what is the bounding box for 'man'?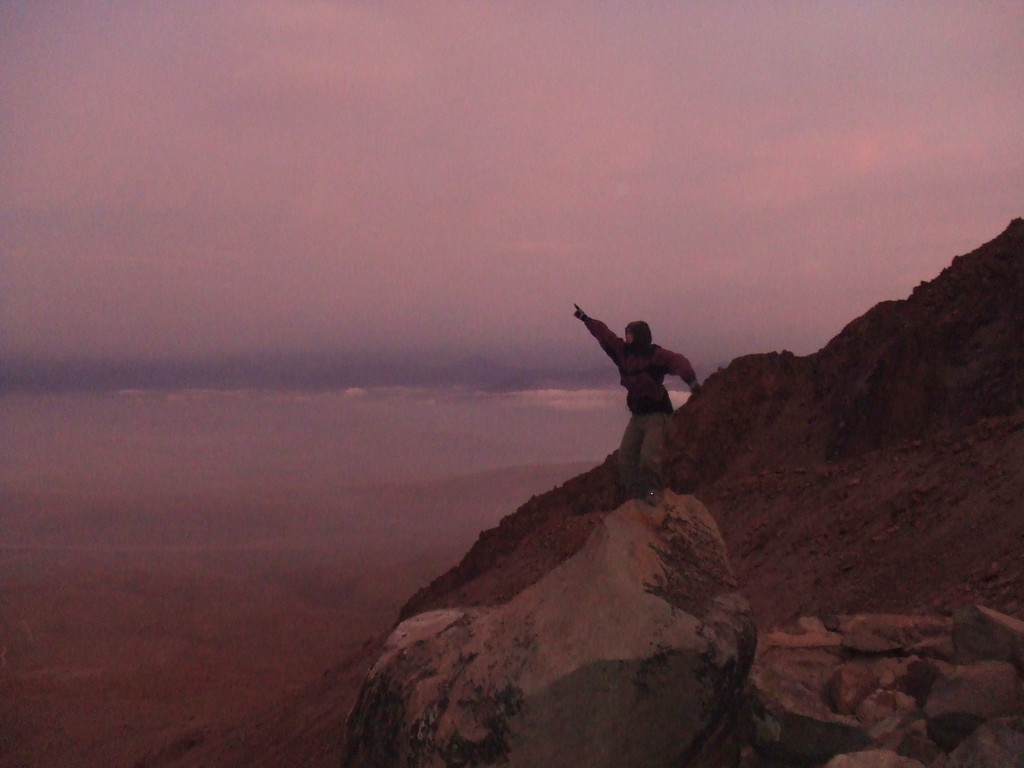
[571, 298, 702, 506].
